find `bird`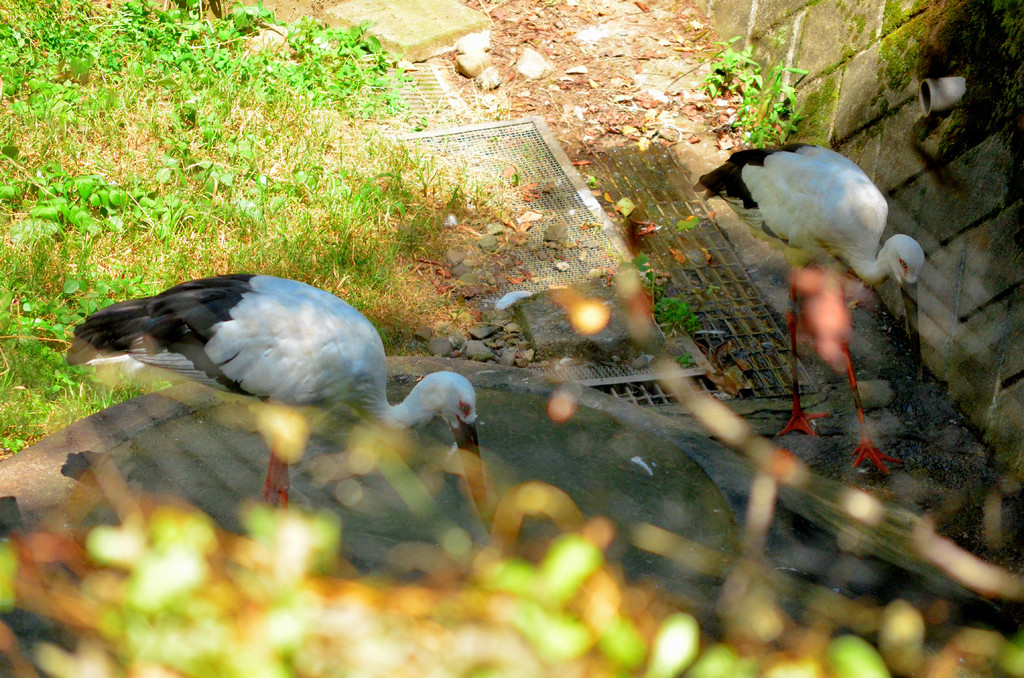
x1=682, y1=139, x2=924, y2=476
